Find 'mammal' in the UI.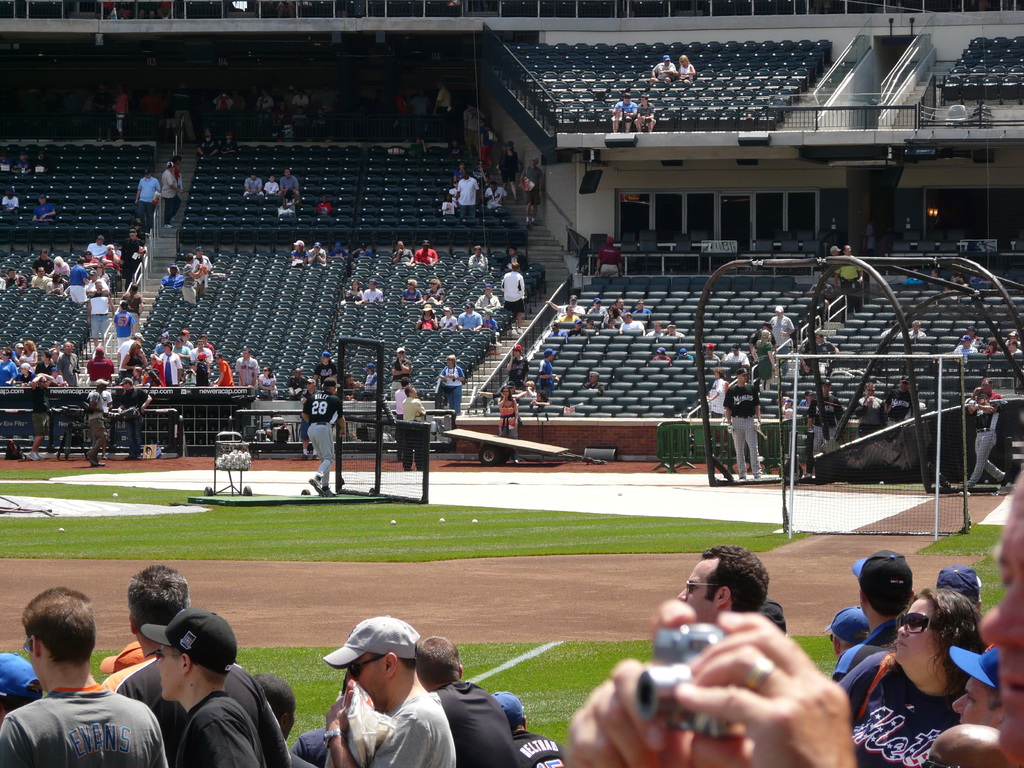
UI element at x1=612, y1=92, x2=637, y2=131.
